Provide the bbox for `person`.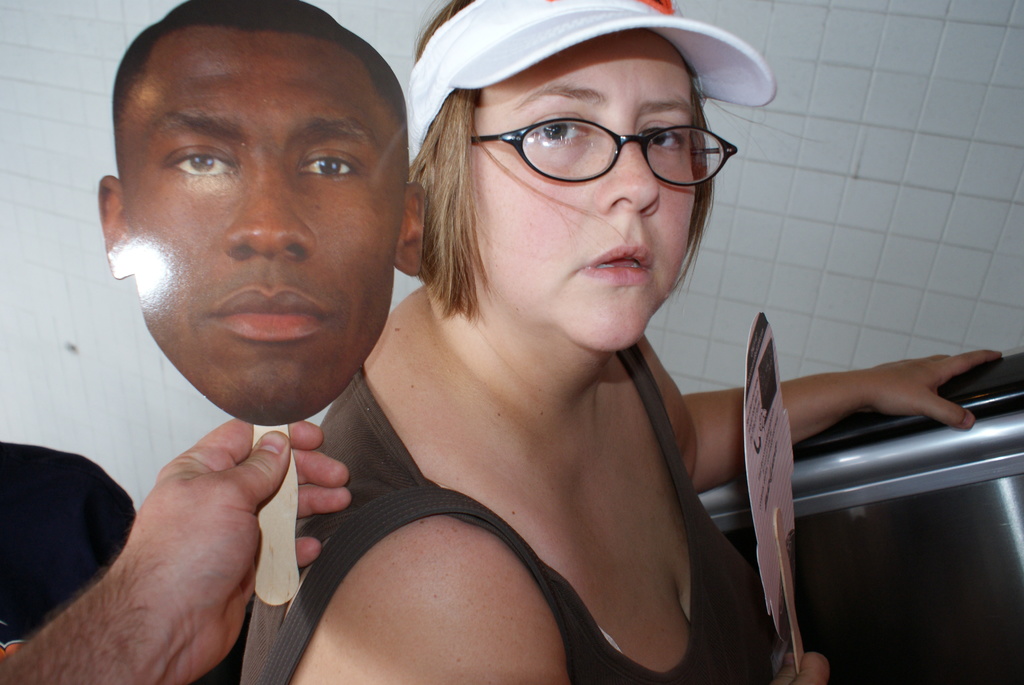
select_region(740, 309, 801, 634).
